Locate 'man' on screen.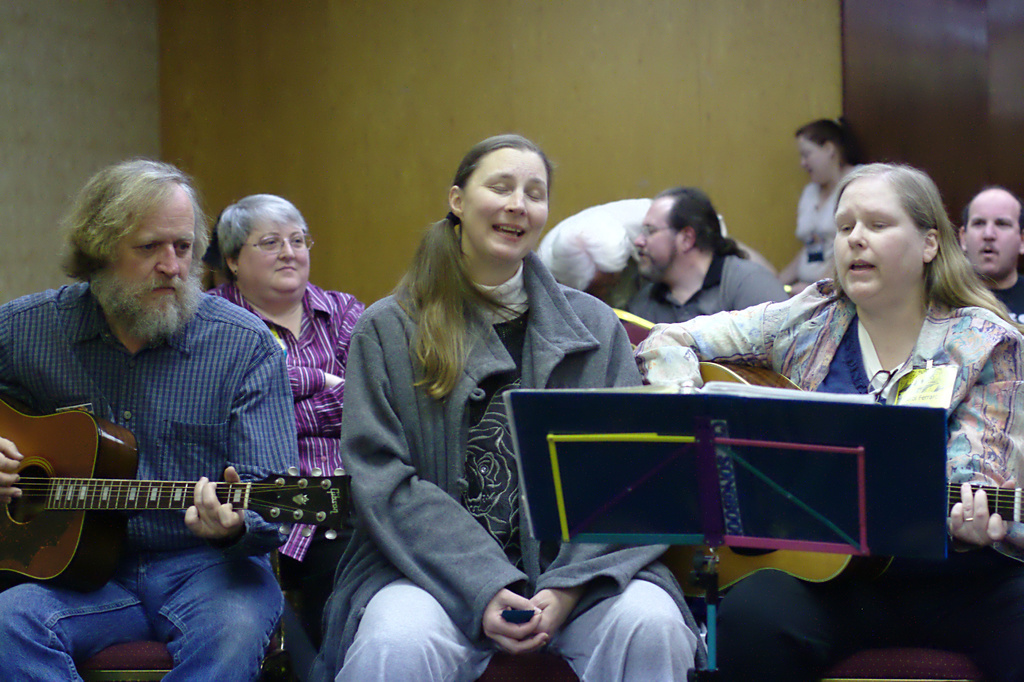
On screen at [957,184,1023,326].
